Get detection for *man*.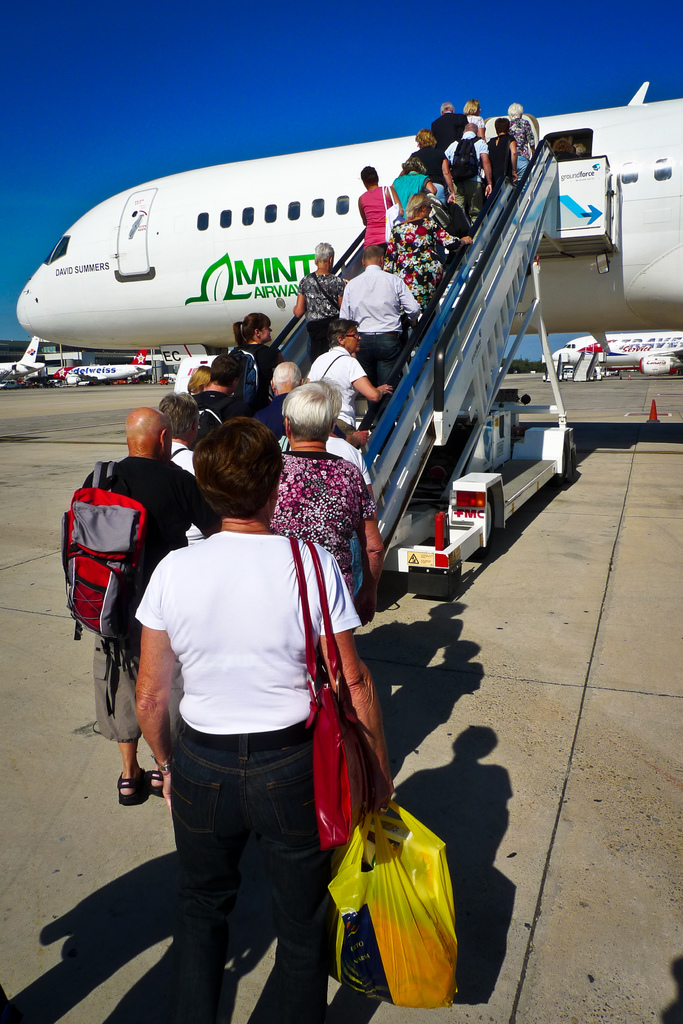
Detection: l=340, t=245, r=422, b=452.
